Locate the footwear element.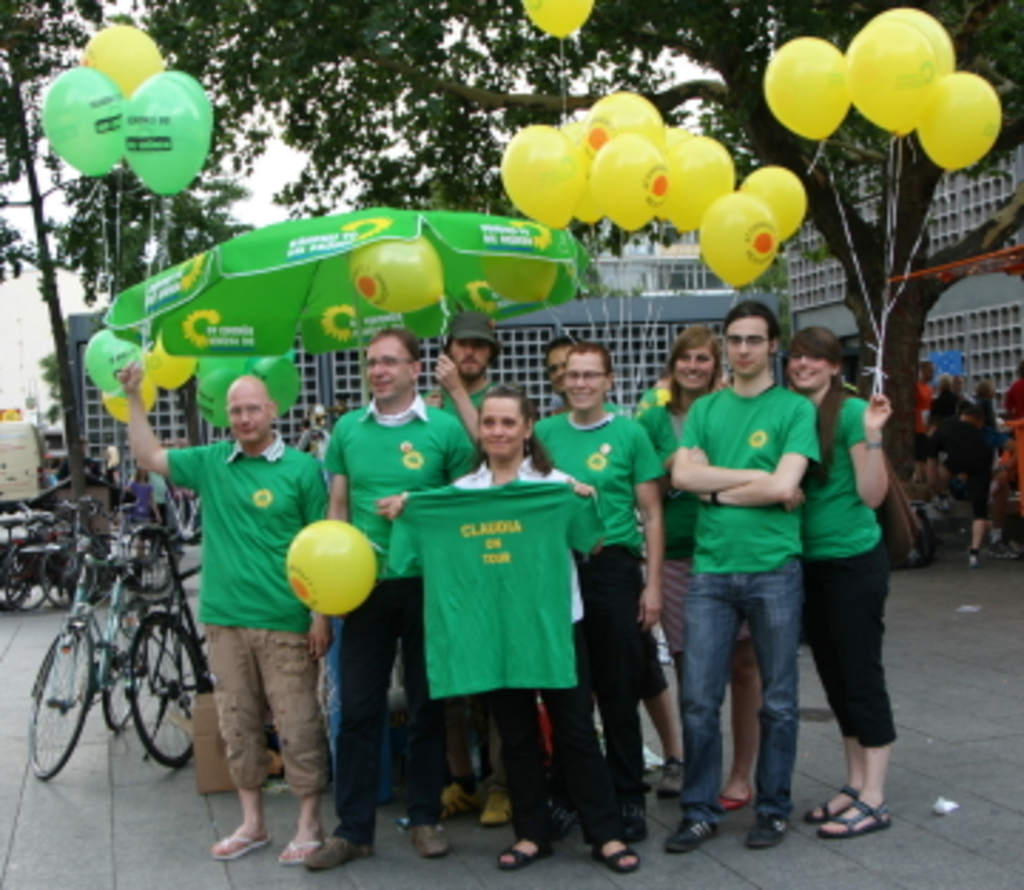
Element bbox: x1=302, y1=833, x2=381, y2=873.
